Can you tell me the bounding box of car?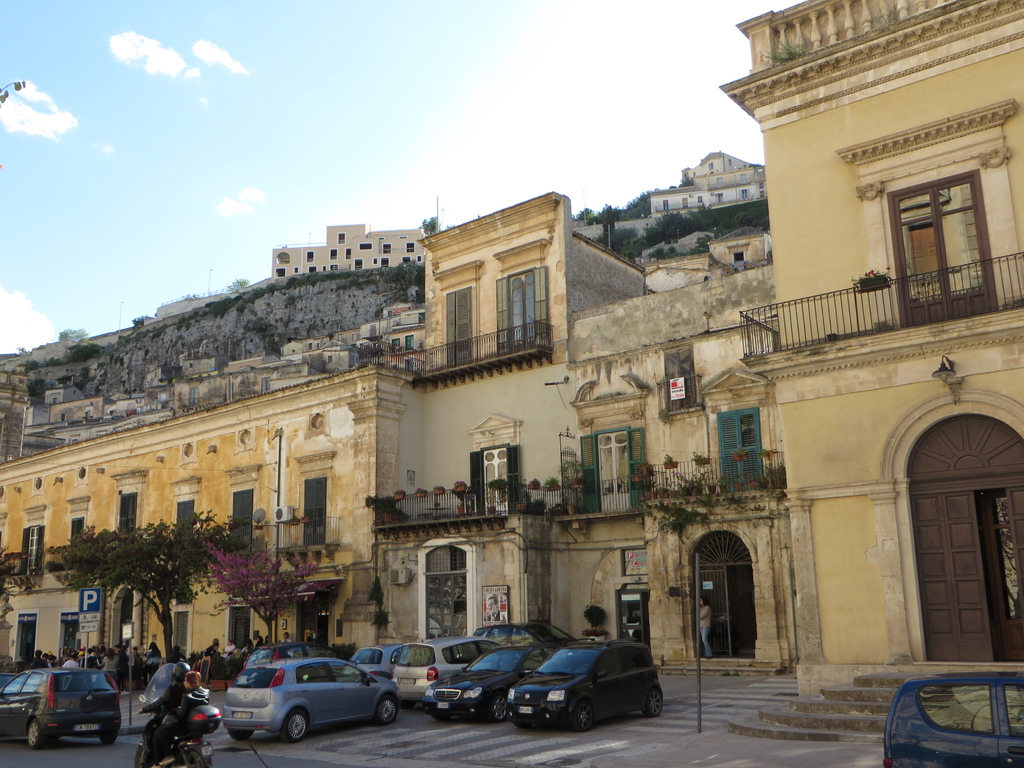
(469, 614, 573, 643).
